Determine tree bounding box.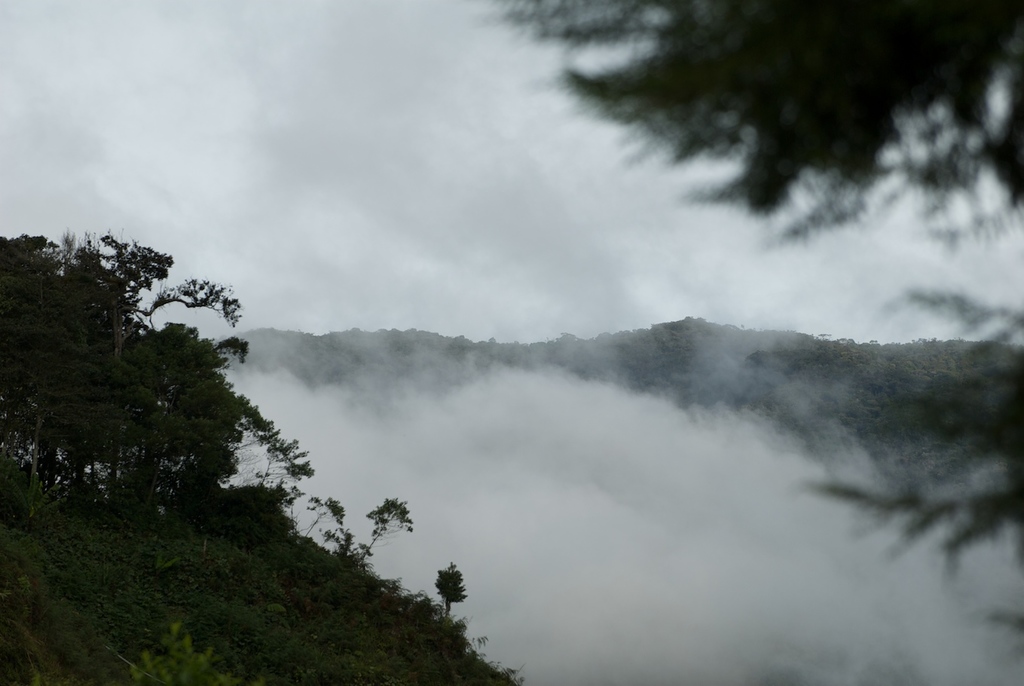
Determined: <box>24,234,316,571</box>.
